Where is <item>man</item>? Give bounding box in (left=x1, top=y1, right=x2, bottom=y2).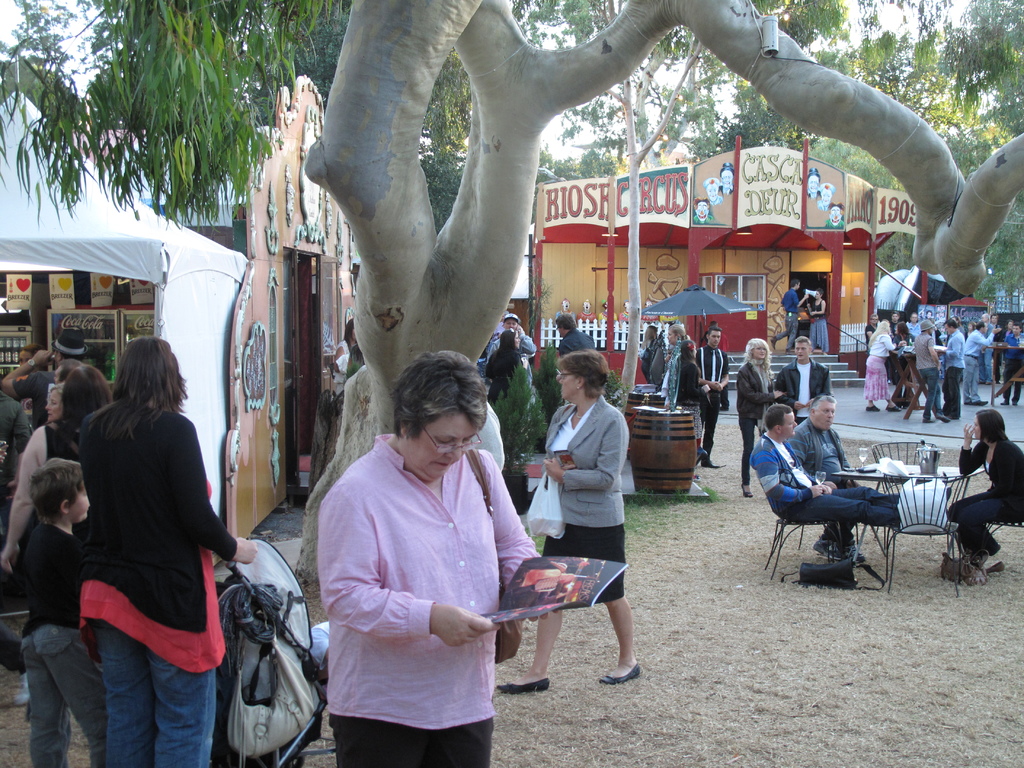
(left=964, top=320, right=1000, bottom=404).
